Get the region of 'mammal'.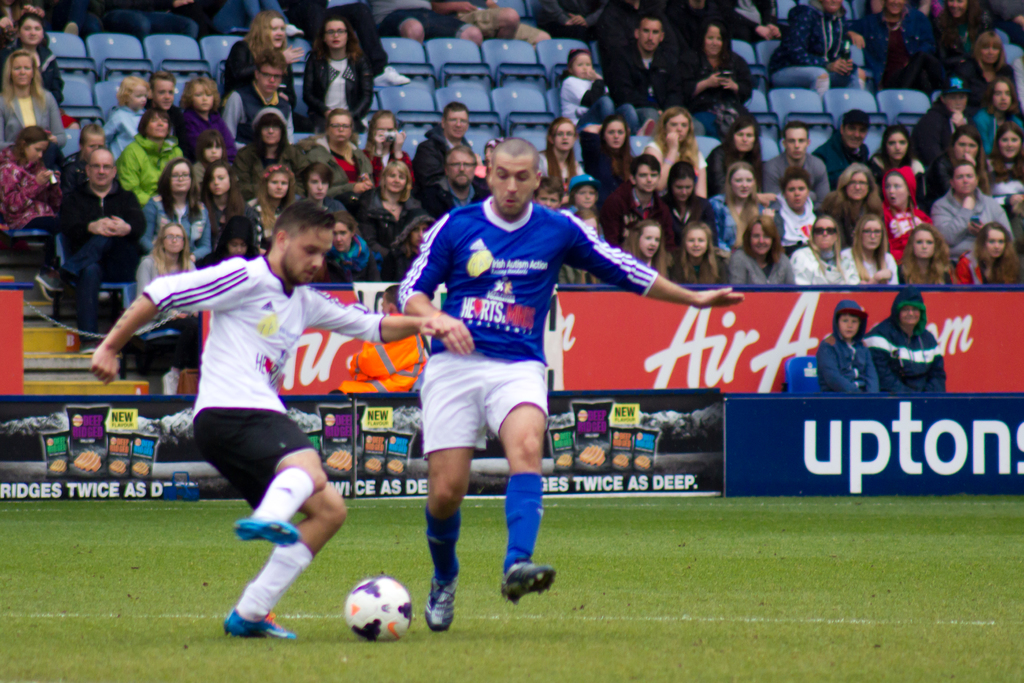
(left=307, top=104, right=368, bottom=180).
